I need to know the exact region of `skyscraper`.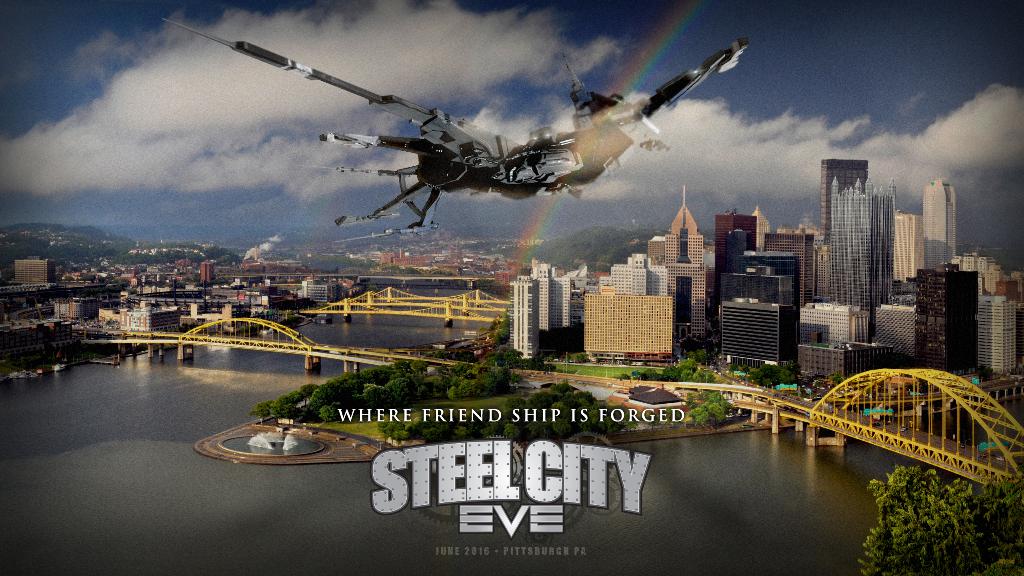
Region: select_region(606, 255, 668, 298).
